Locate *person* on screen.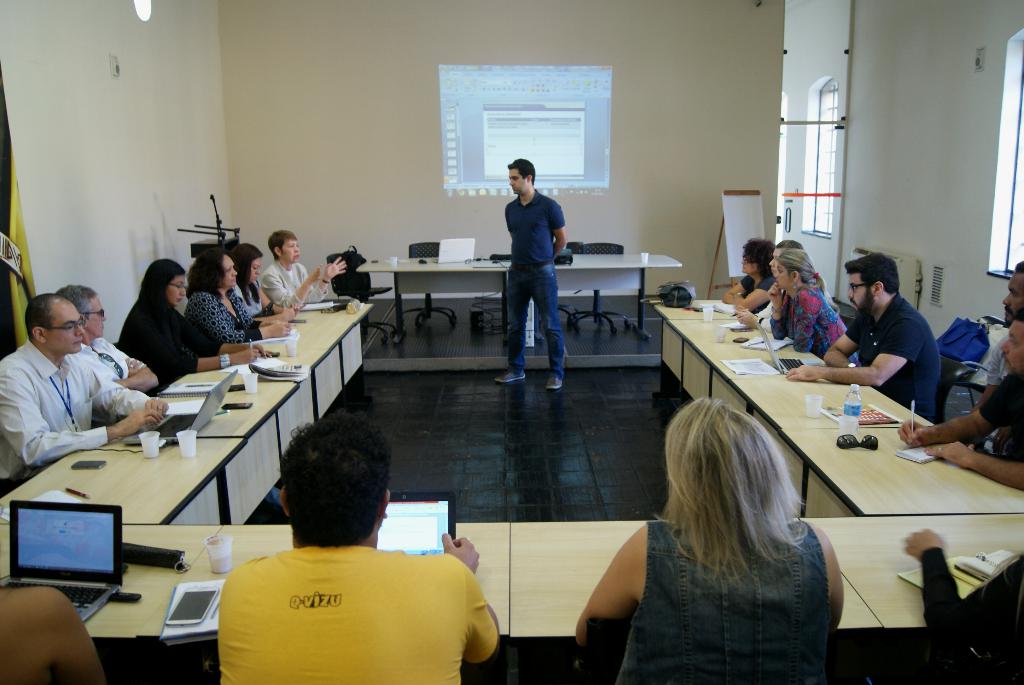
On screen at region(248, 223, 351, 308).
